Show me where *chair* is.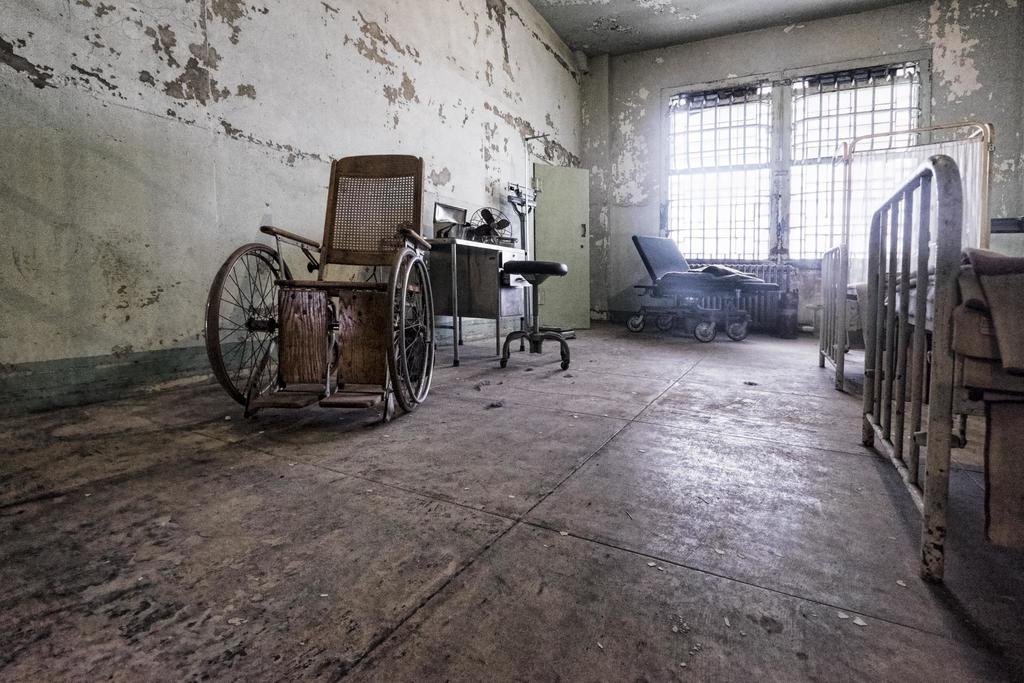
*chair* is at left=220, top=161, right=438, bottom=447.
